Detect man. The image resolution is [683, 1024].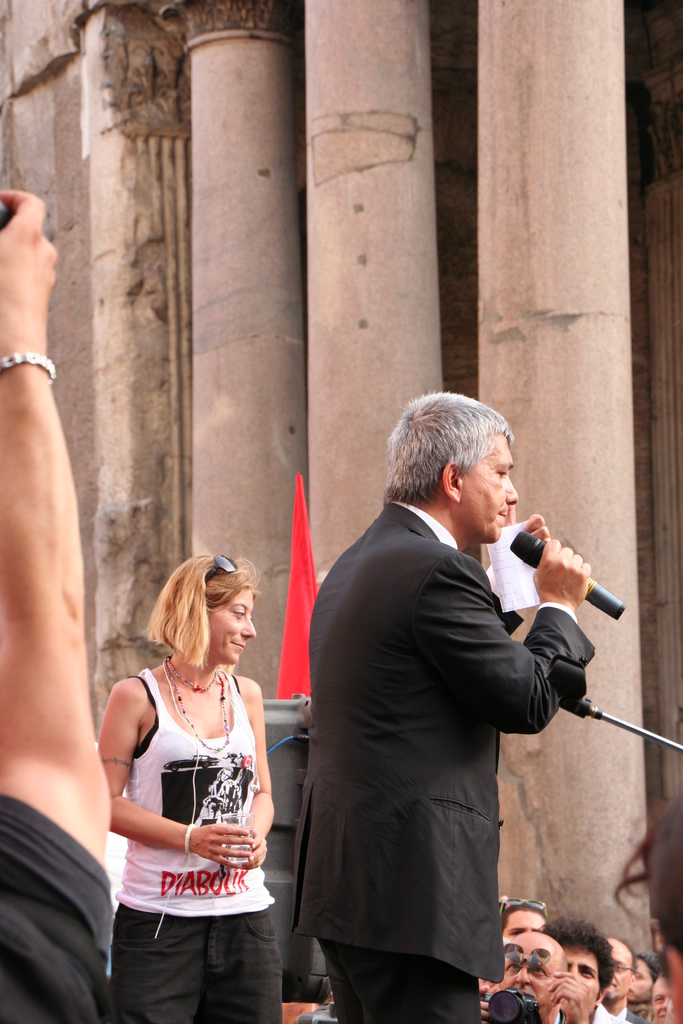
<box>288,386,604,1023</box>.
